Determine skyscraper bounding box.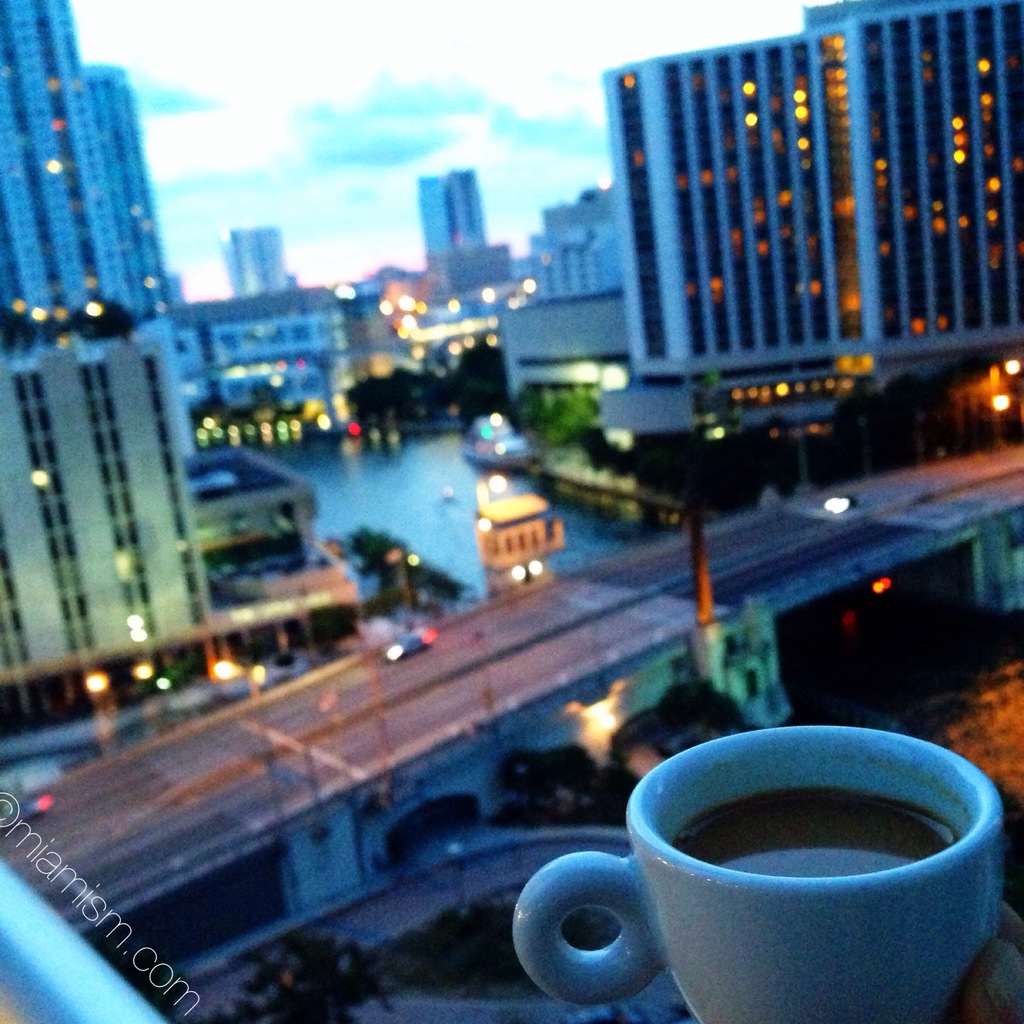
Determined: select_region(411, 168, 513, 289).
